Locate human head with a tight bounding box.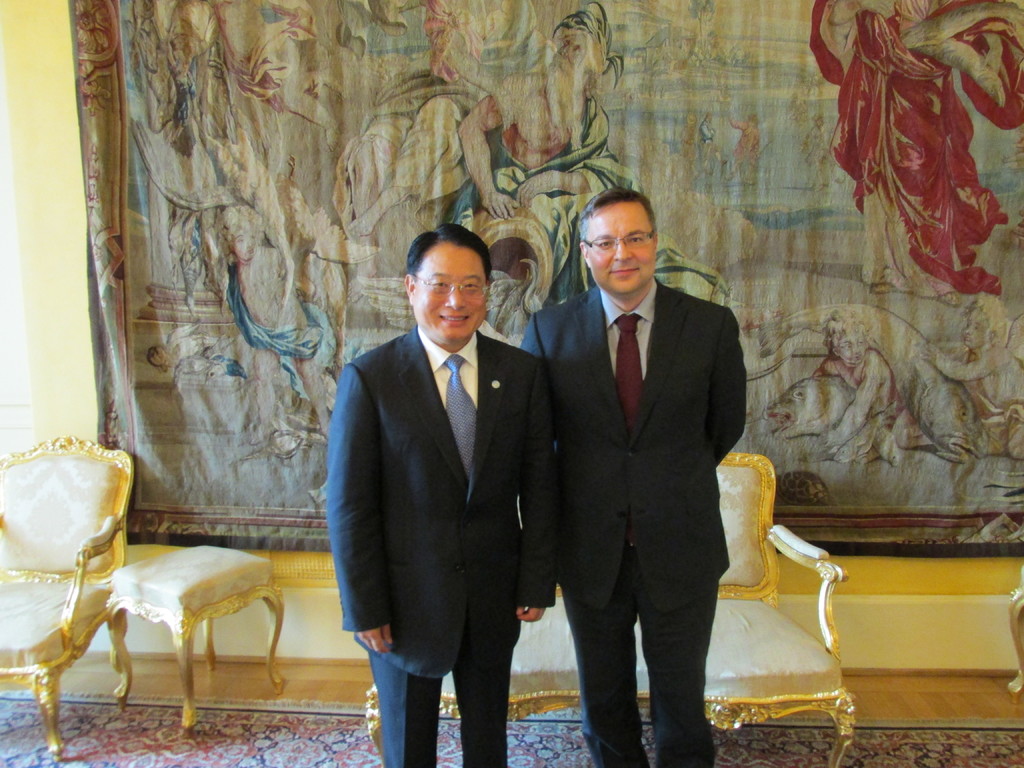
l=963, t=289, r=1000, b=346.
